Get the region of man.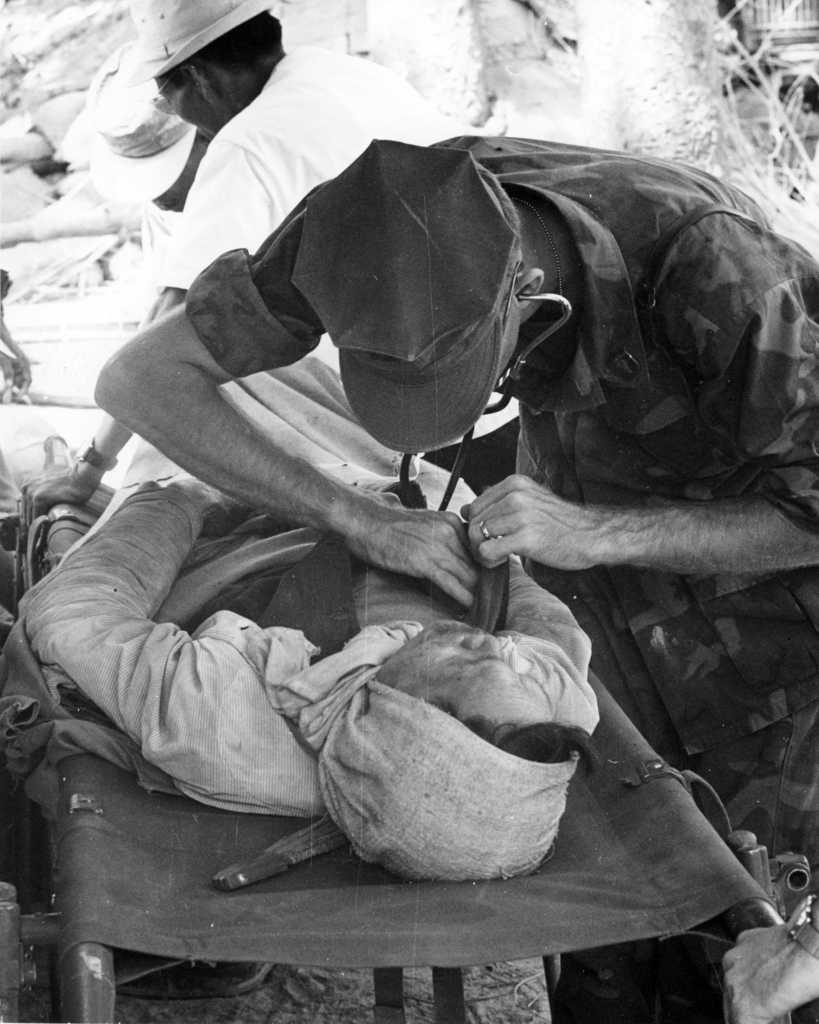
select_region(15, 0, 523, 529).
